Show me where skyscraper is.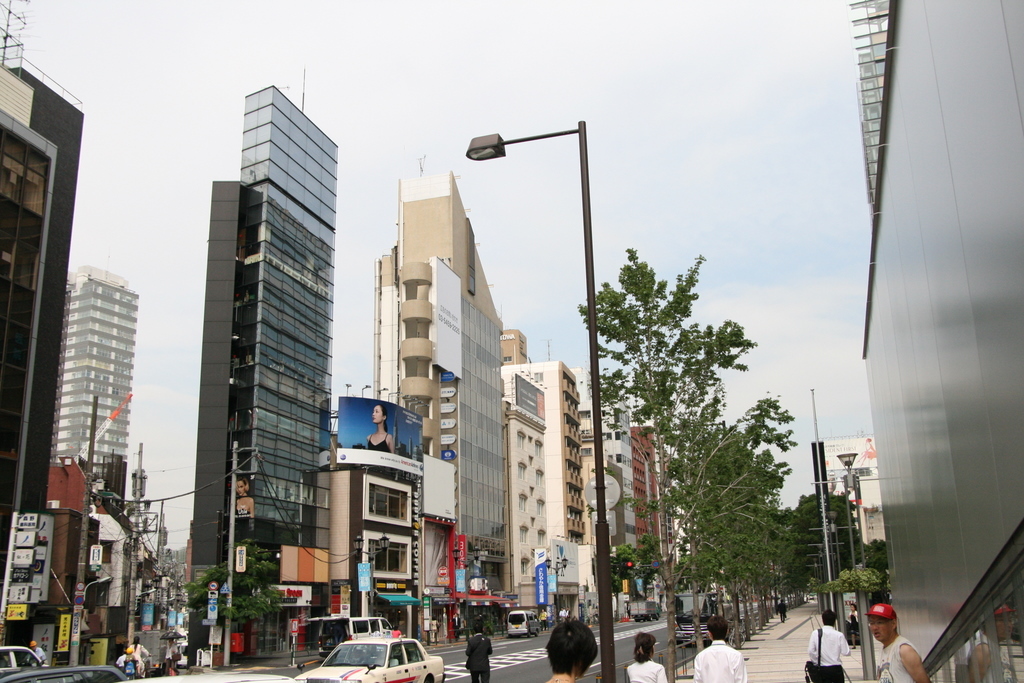
skyscraper is at [0,44,87,648].
